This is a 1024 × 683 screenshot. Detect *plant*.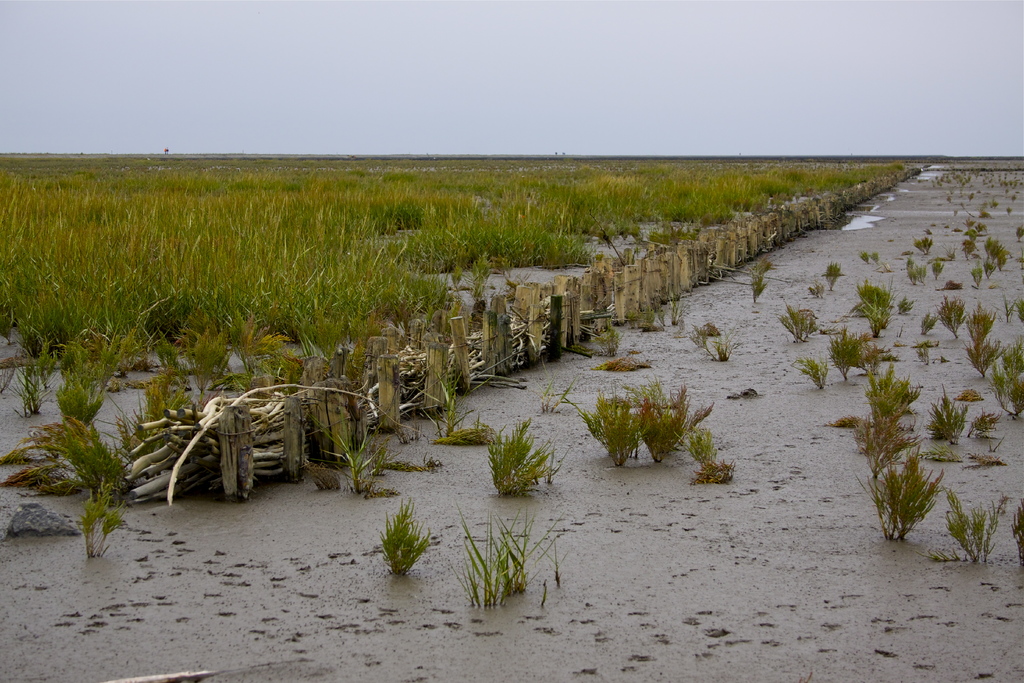
locate(1002, 204, 1014, 218).
